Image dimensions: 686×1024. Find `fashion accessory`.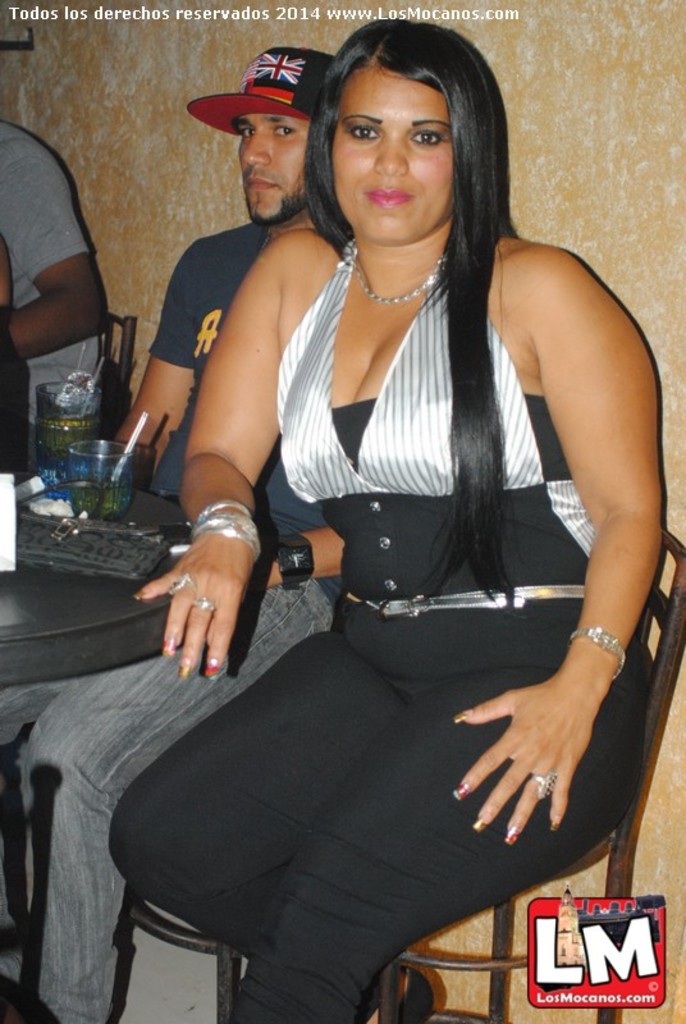
region(261, 534, 320, 611).
